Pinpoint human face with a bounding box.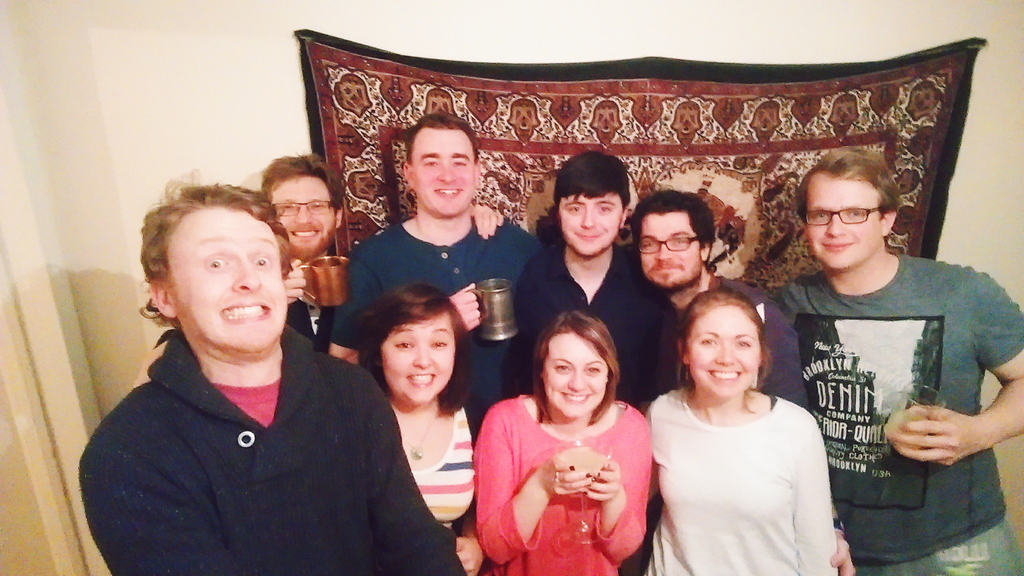
(left=378, top=317, right=458, bottom=398).
